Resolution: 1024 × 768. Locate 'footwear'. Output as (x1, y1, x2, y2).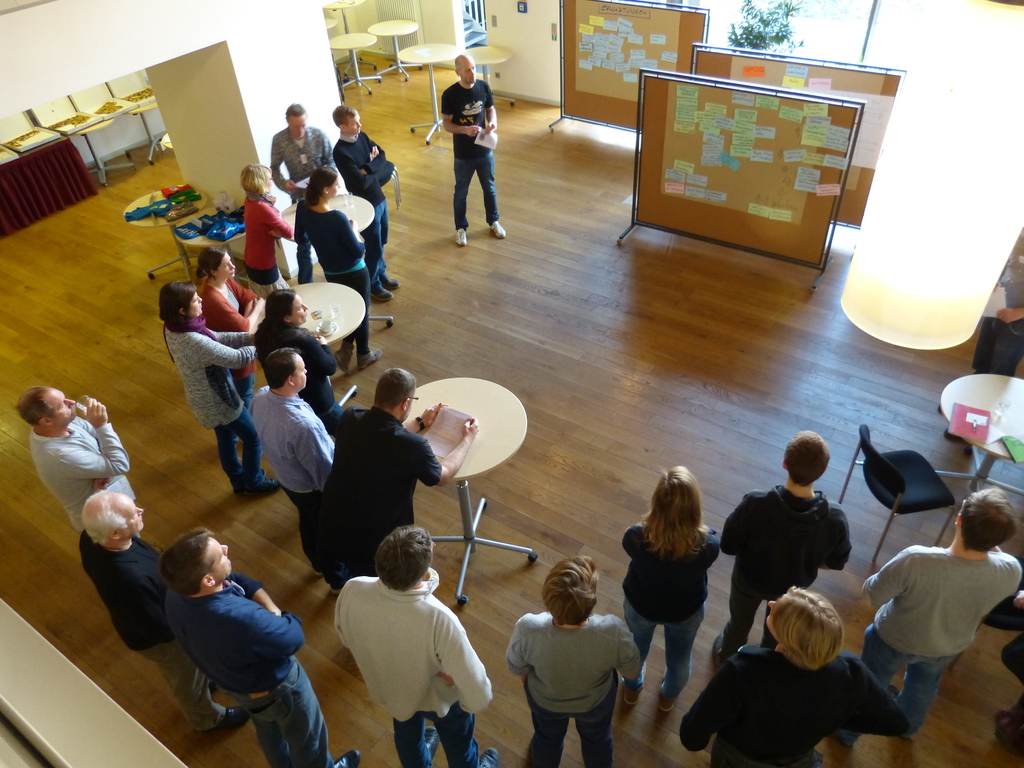
(209, 701, 247, 730).
